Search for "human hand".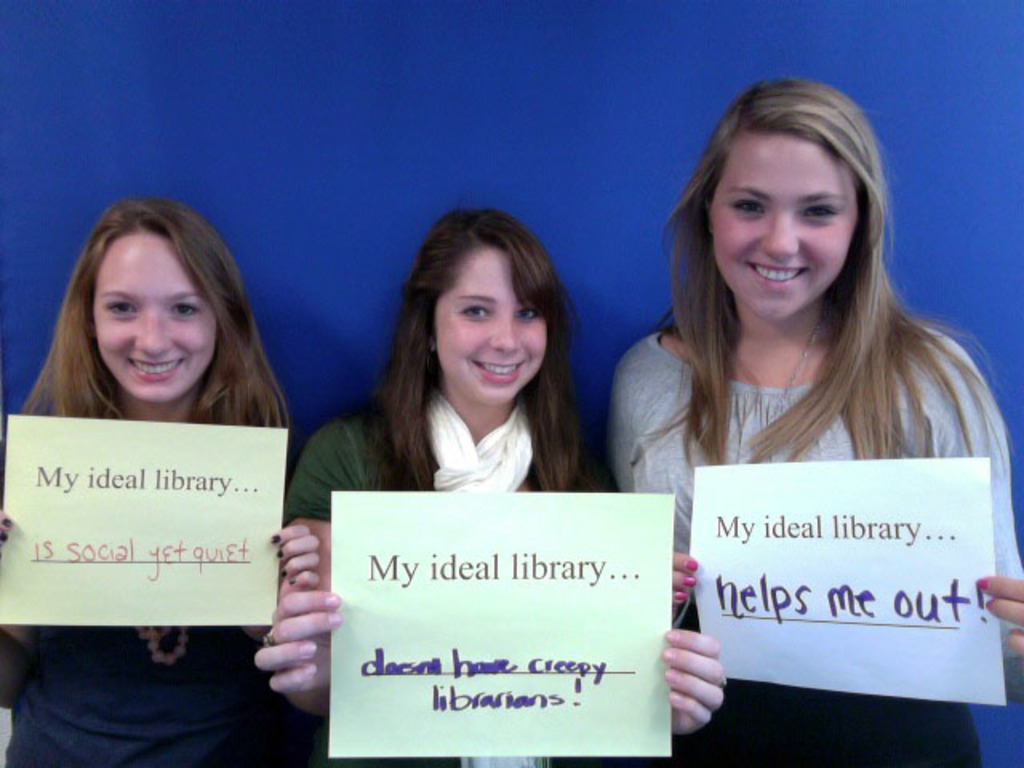
Found at 662/627/734/725.
